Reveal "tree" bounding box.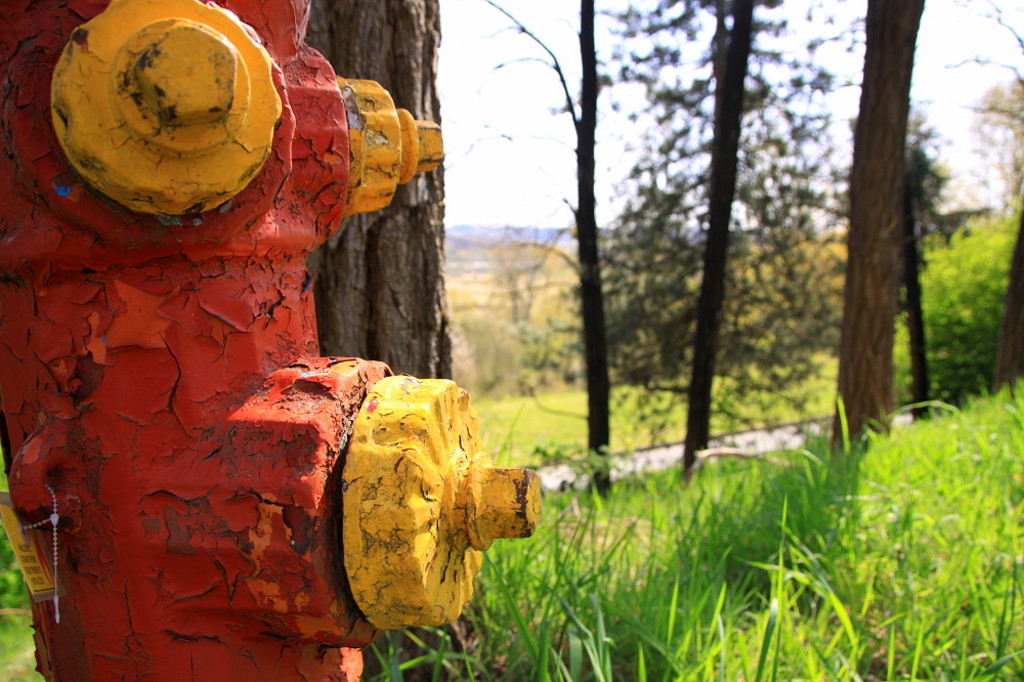
Revealed: 508 0 838 484.
